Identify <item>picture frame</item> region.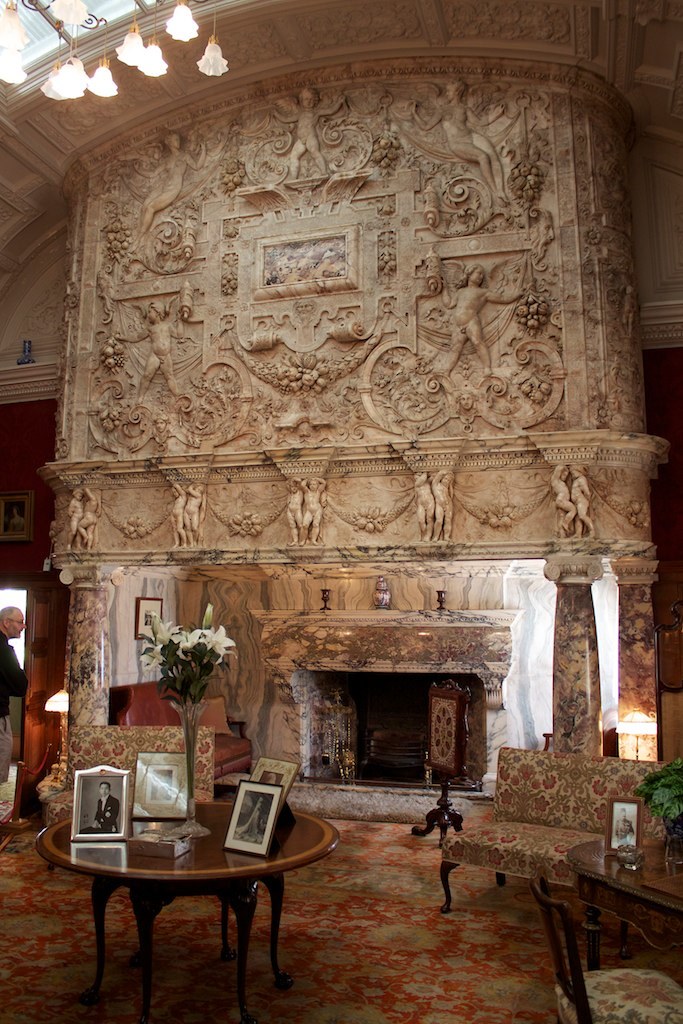
Region: (72,765,128,841).
